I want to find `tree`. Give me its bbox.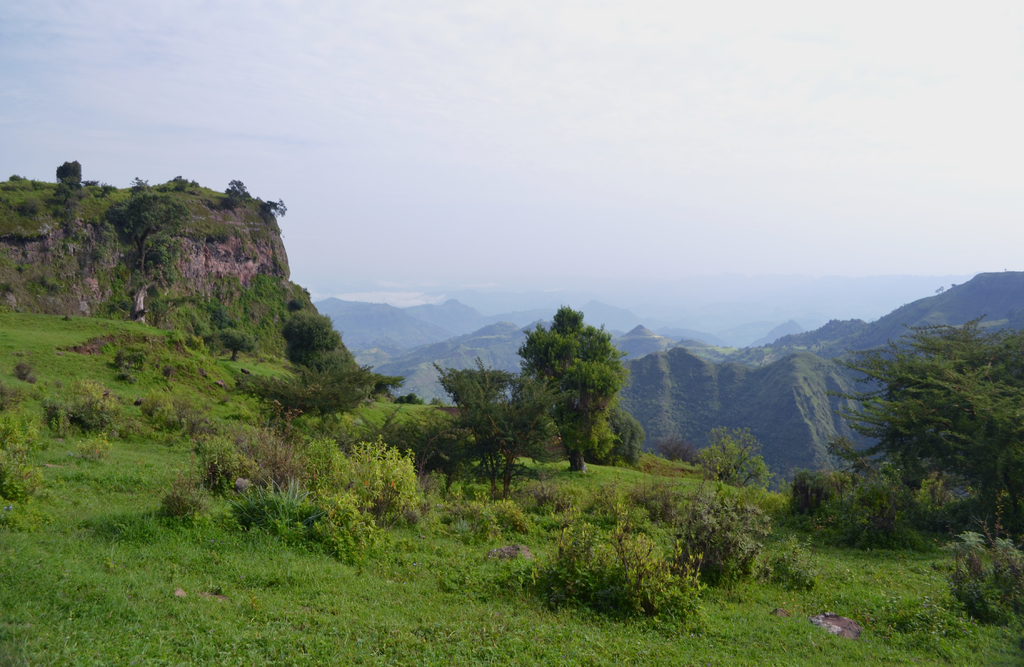
428, 358, 520, 414.
